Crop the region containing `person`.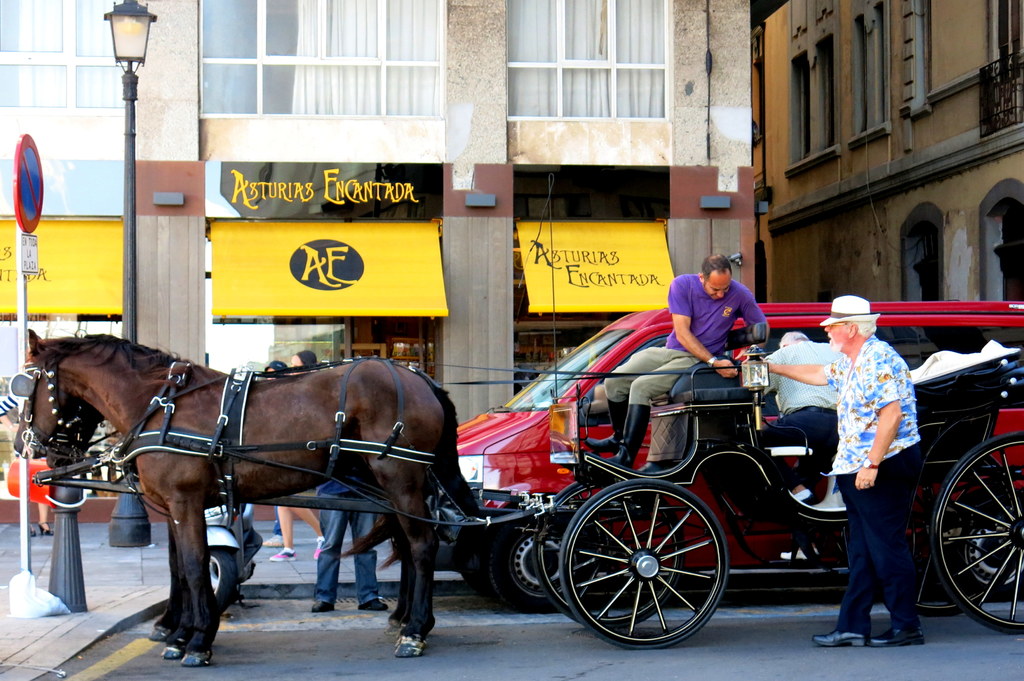
Crop region: select_region(313, 474, 389, 611).
